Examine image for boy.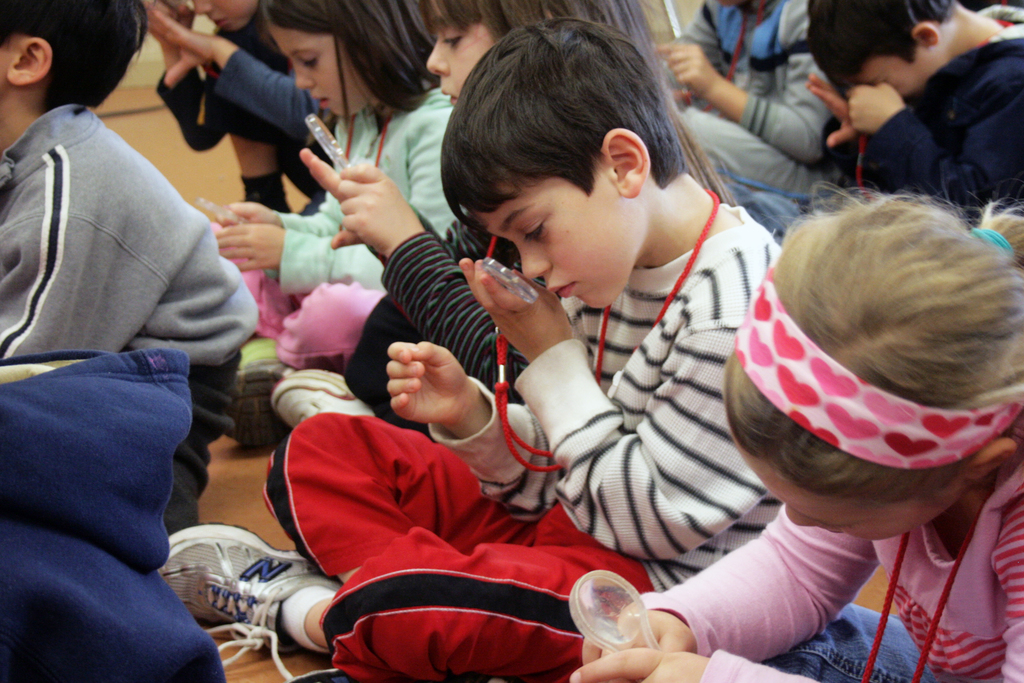
Examination result: select_region(137, 0, 337, 226).
